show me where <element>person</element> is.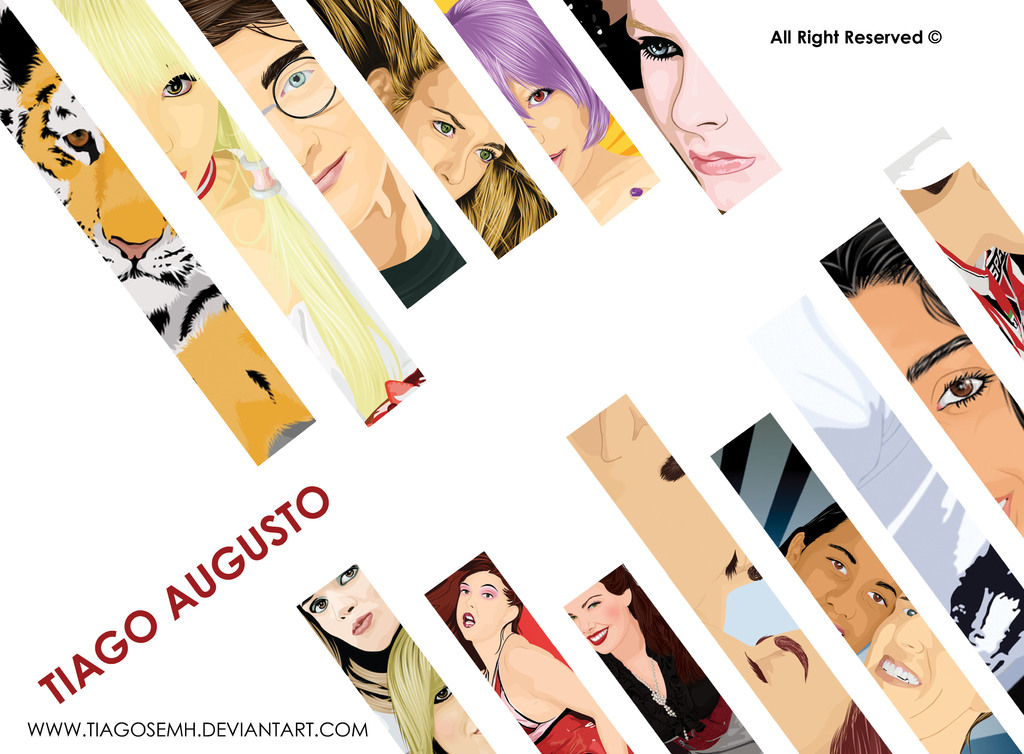
<element>person</element> is at l=388, t=630, r=493, b=753.
